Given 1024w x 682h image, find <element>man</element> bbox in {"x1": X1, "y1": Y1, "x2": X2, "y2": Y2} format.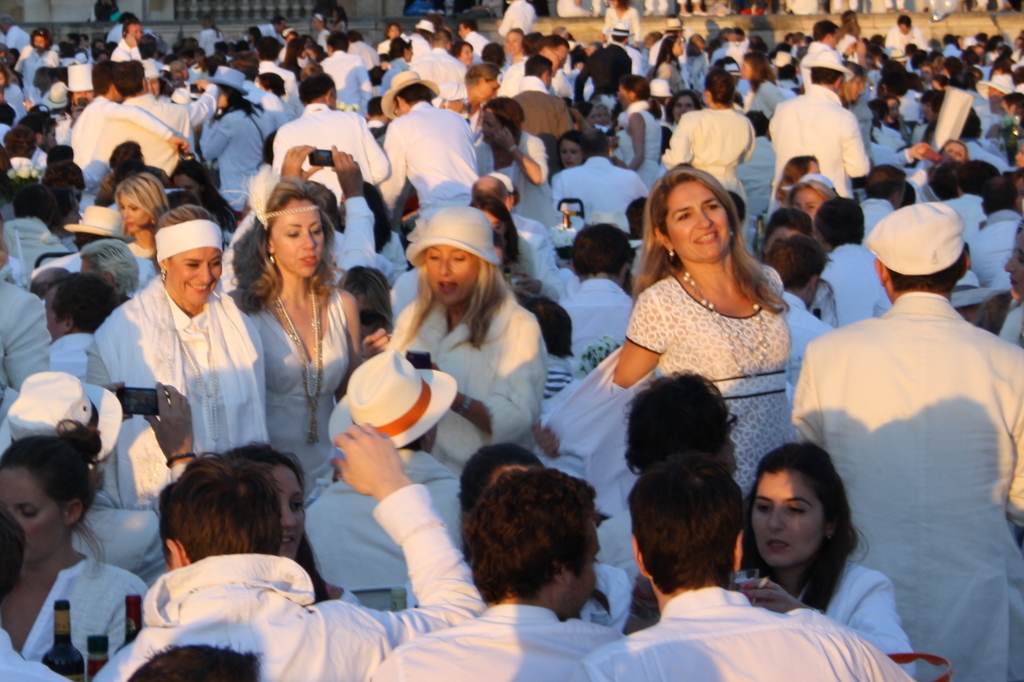
{"x1": 973, "y1": 75, "x2": 1017, "y2": 134}.
